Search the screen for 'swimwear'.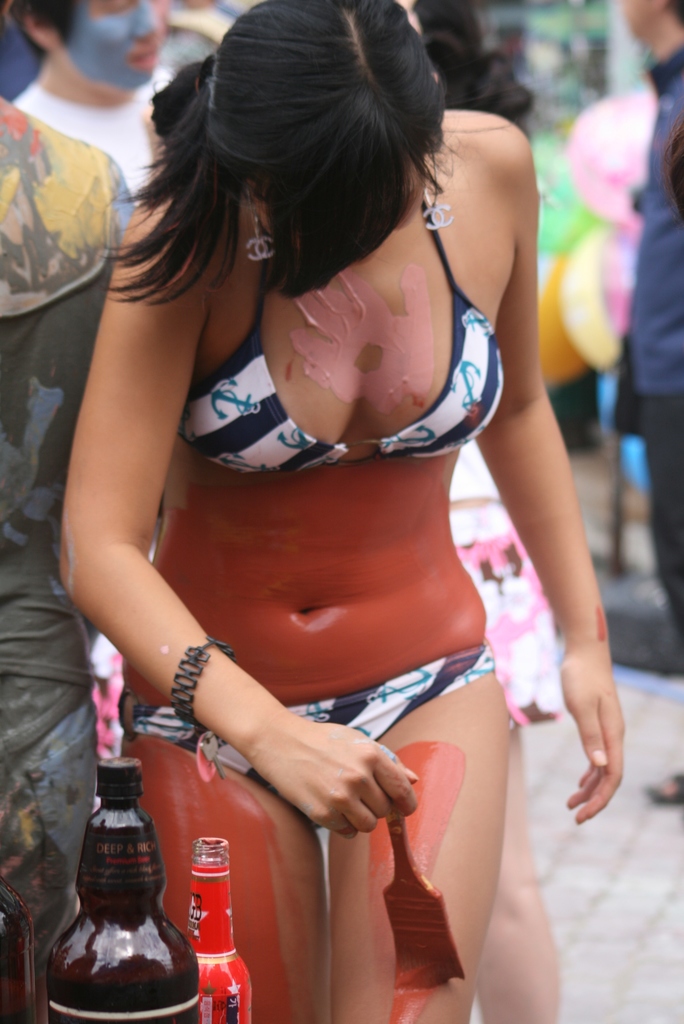
Found at BBox(172, 187, 524, 474).
